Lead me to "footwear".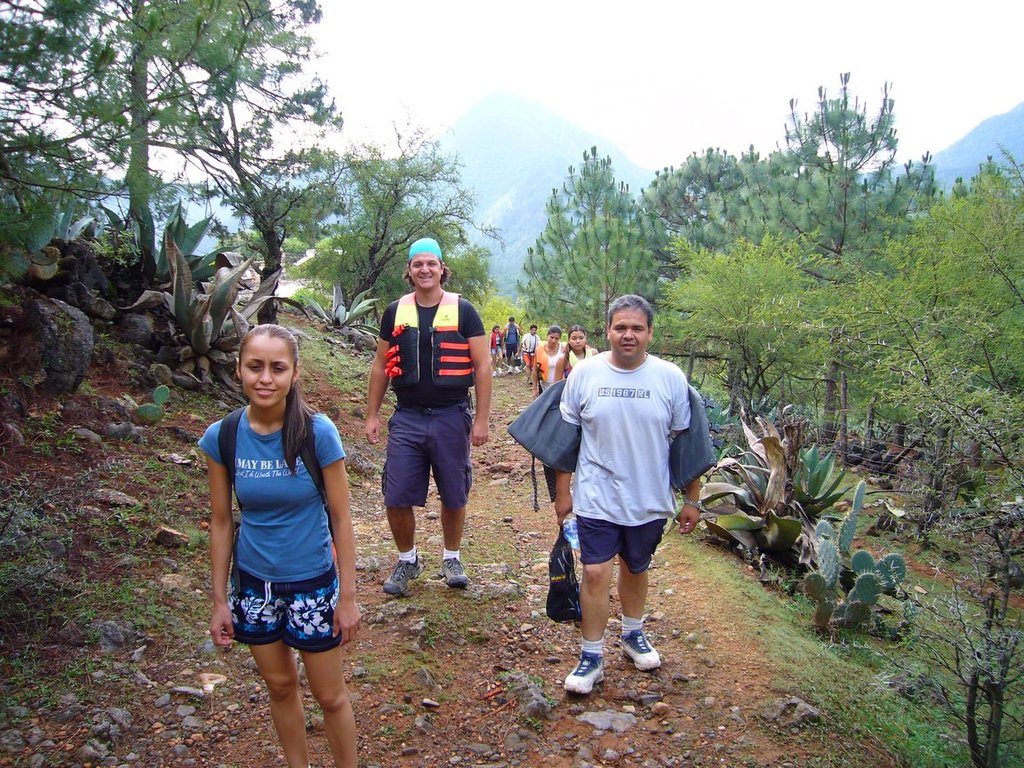
Lead to bbox(380, 555, 426, 596).
